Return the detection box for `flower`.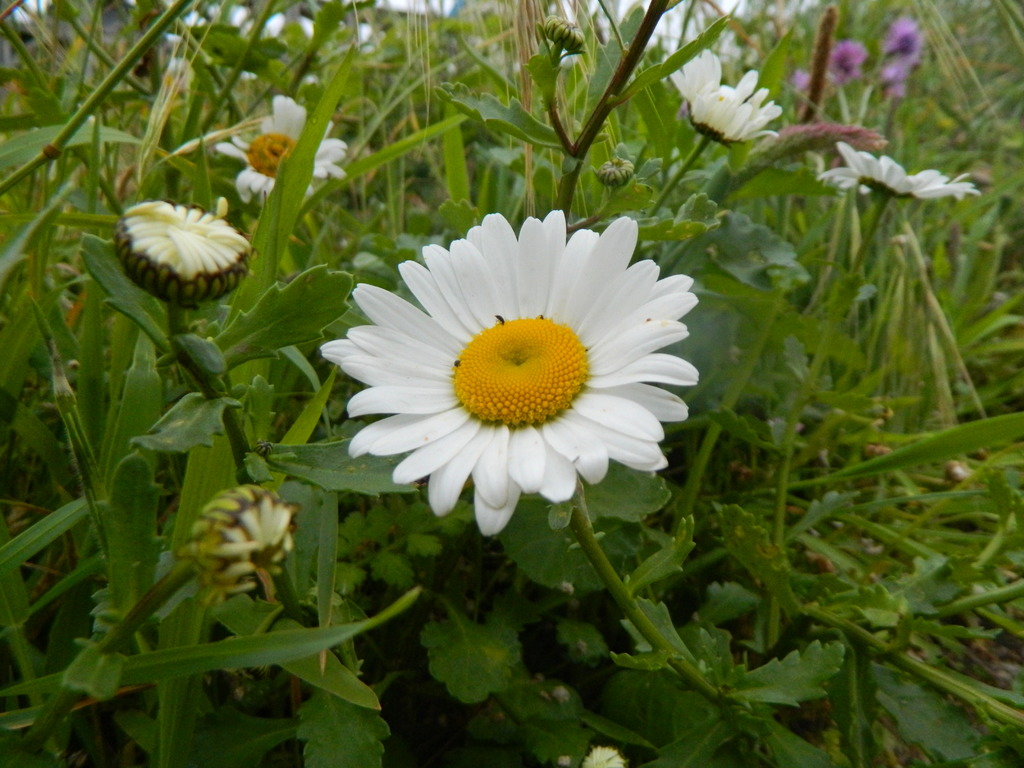
112/198/250/309.
